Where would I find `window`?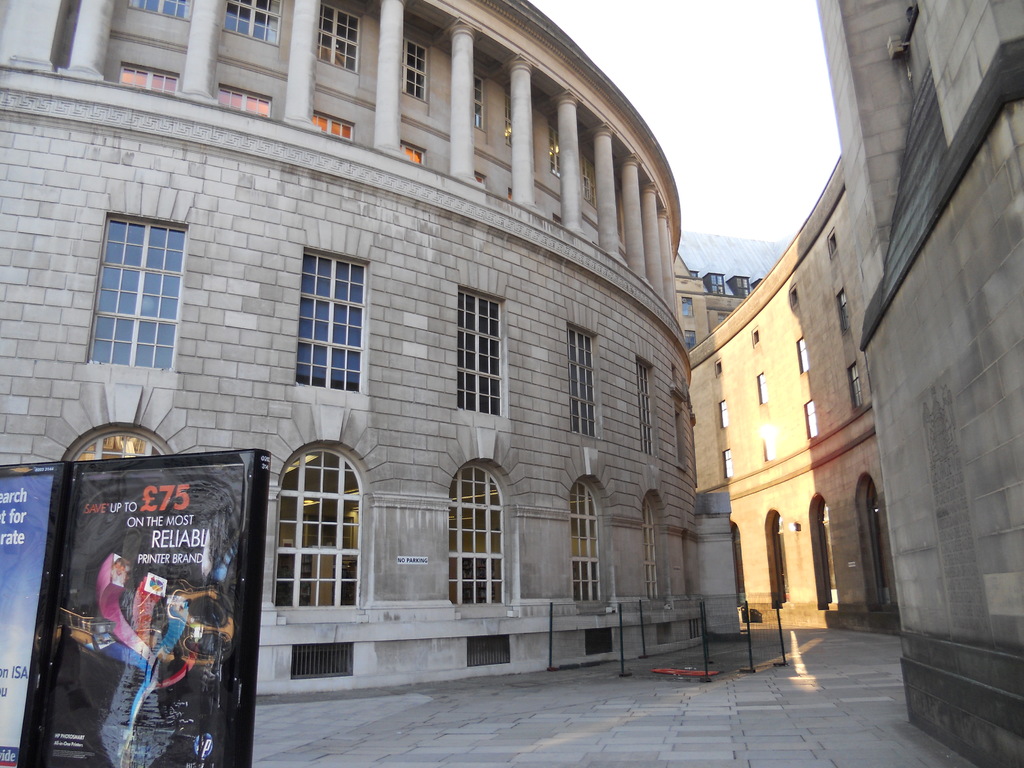
At l=312, t=114, r=354, b=141.
